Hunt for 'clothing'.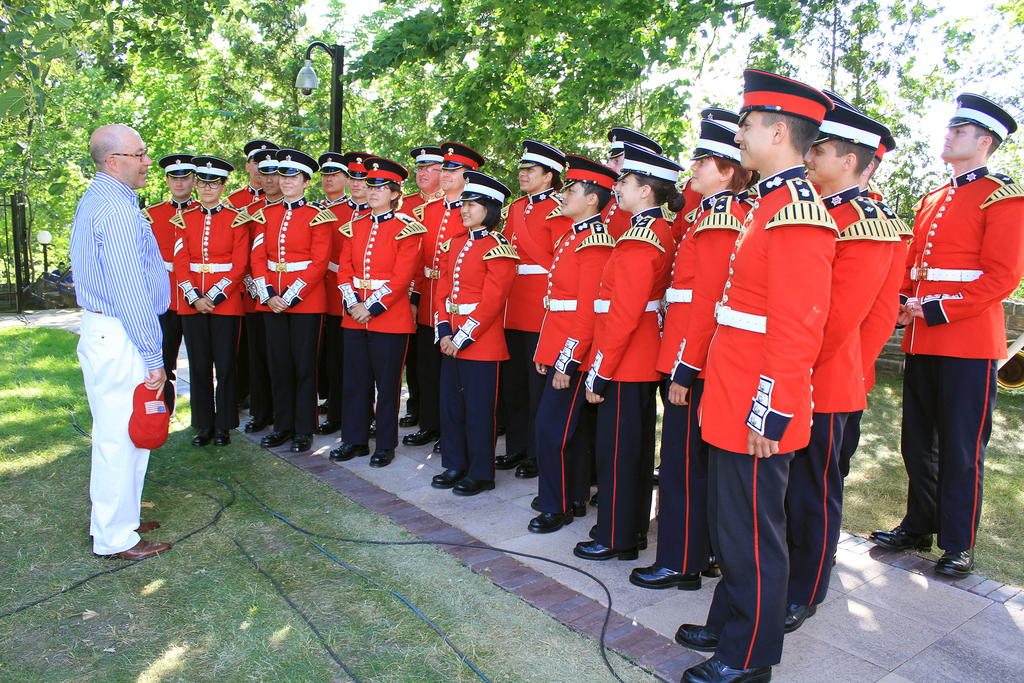
Hunted down at (173,199,246,429).
